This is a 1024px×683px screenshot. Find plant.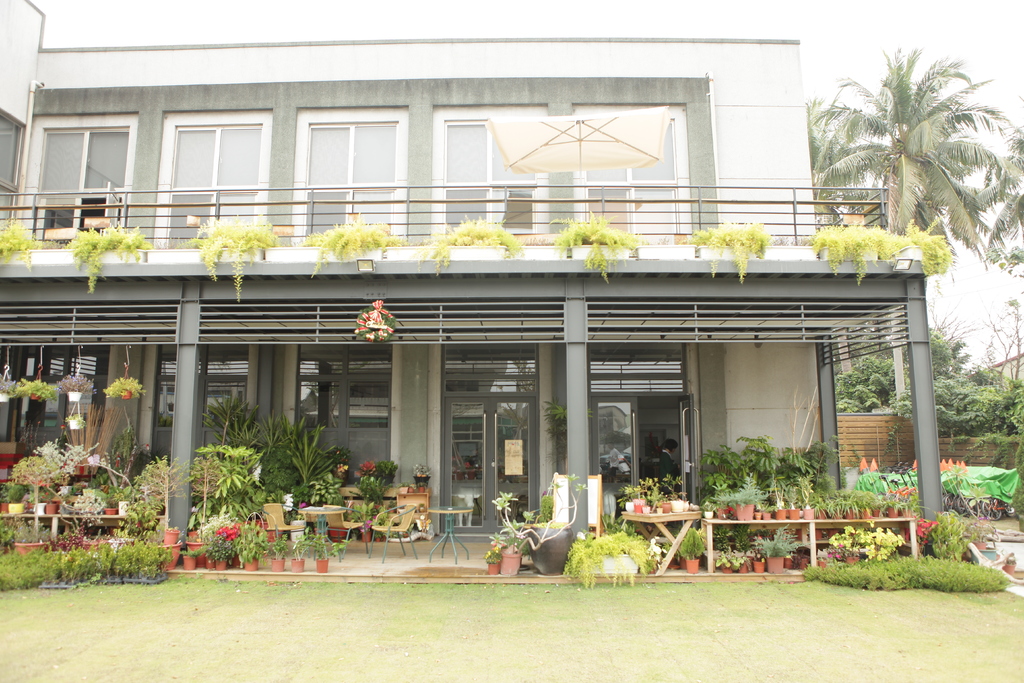
Bounding box: 409/462/438/477.
